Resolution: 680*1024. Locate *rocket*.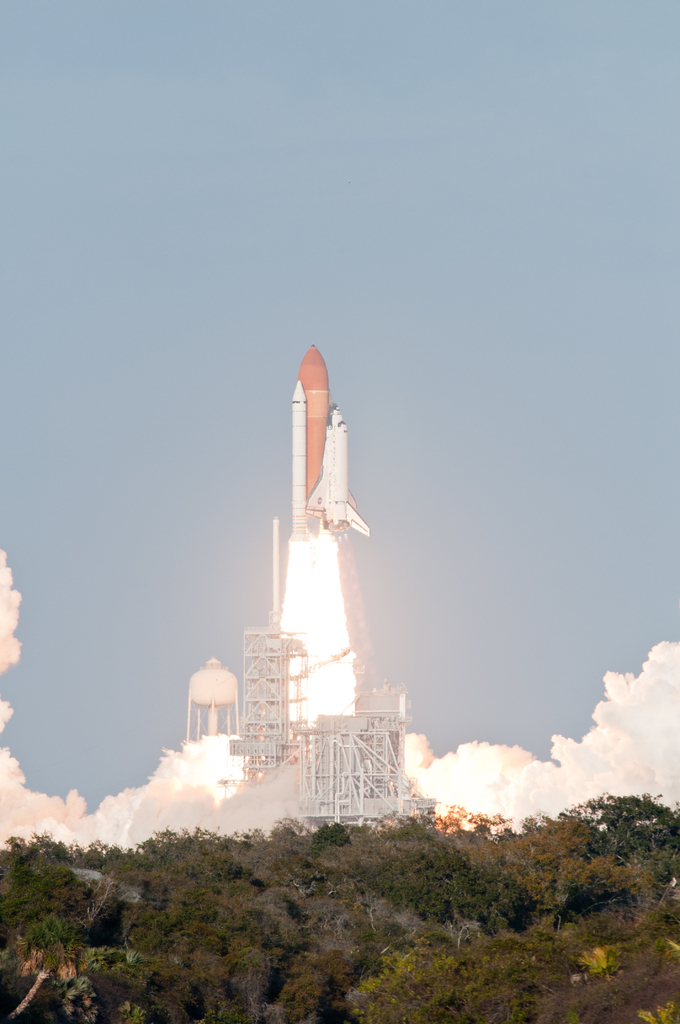
crop(295, 342, 362, 538).
